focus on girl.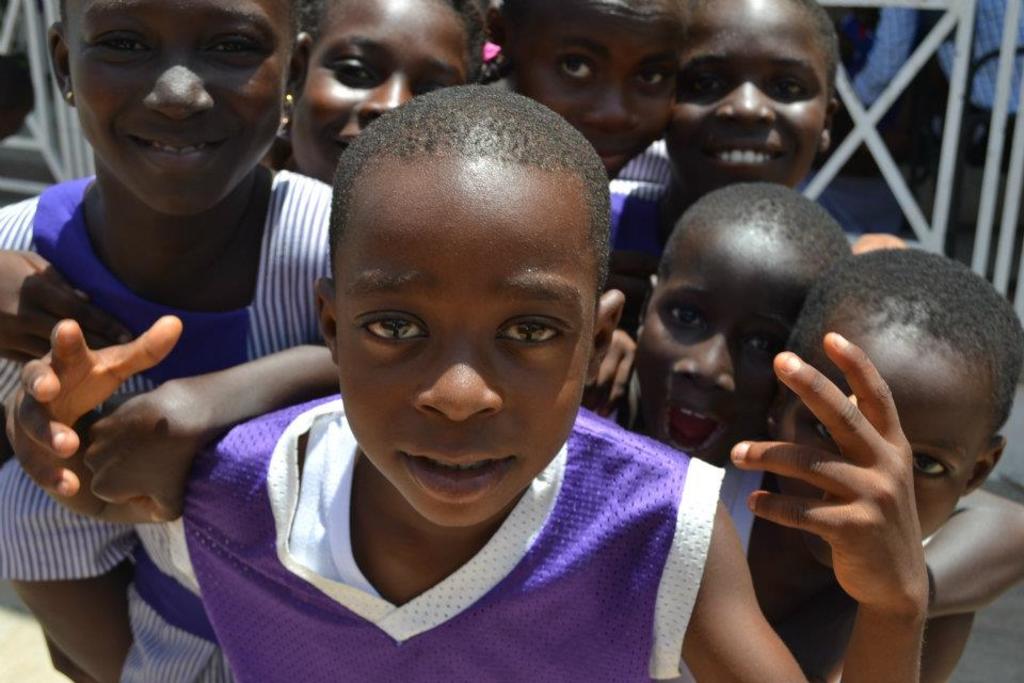
Focused at box=[0, 0, 505, 358].
